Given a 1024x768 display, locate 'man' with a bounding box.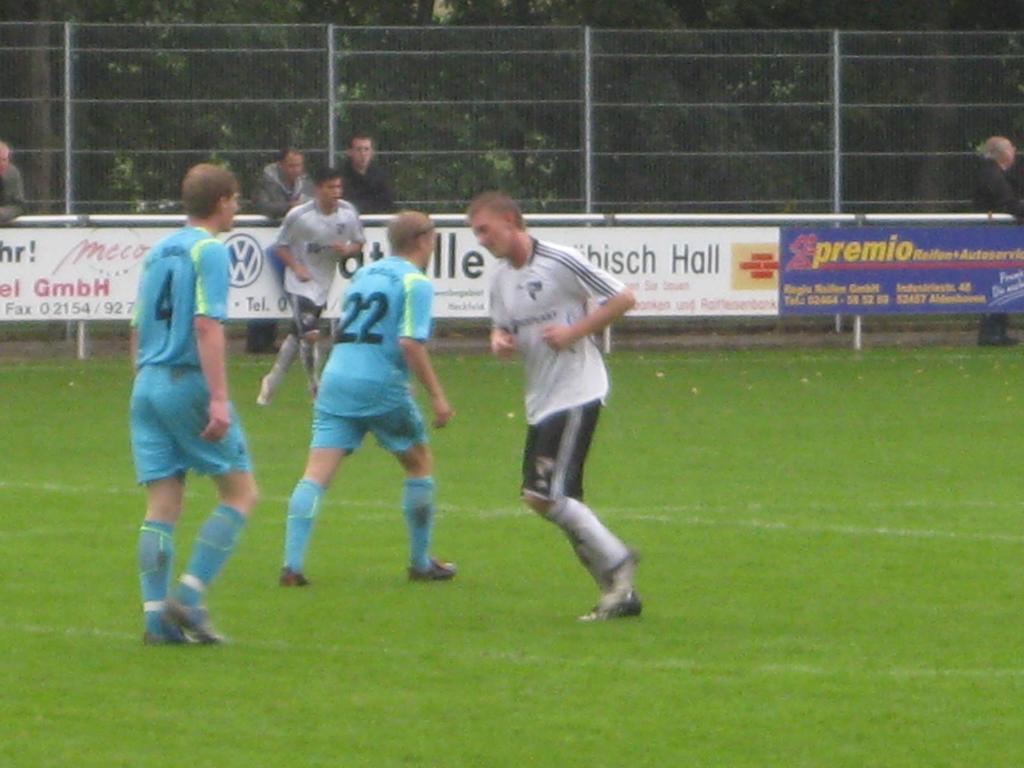
Located: bbox=[479, 182, 647, 627].
